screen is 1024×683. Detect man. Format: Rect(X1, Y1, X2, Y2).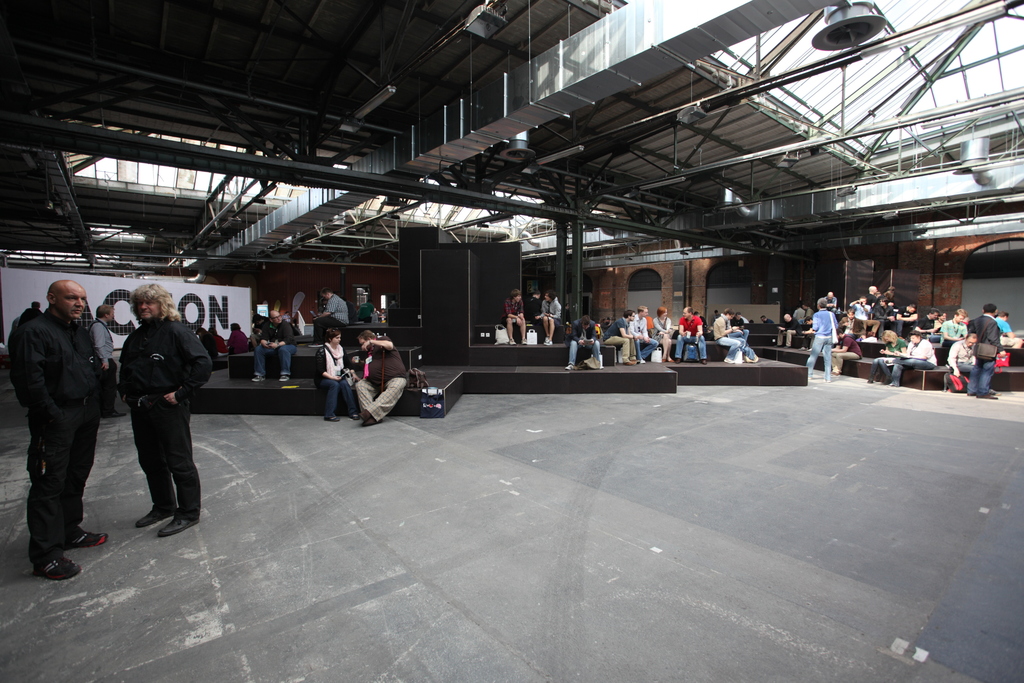
Rect(628, 308, 658, 363).
